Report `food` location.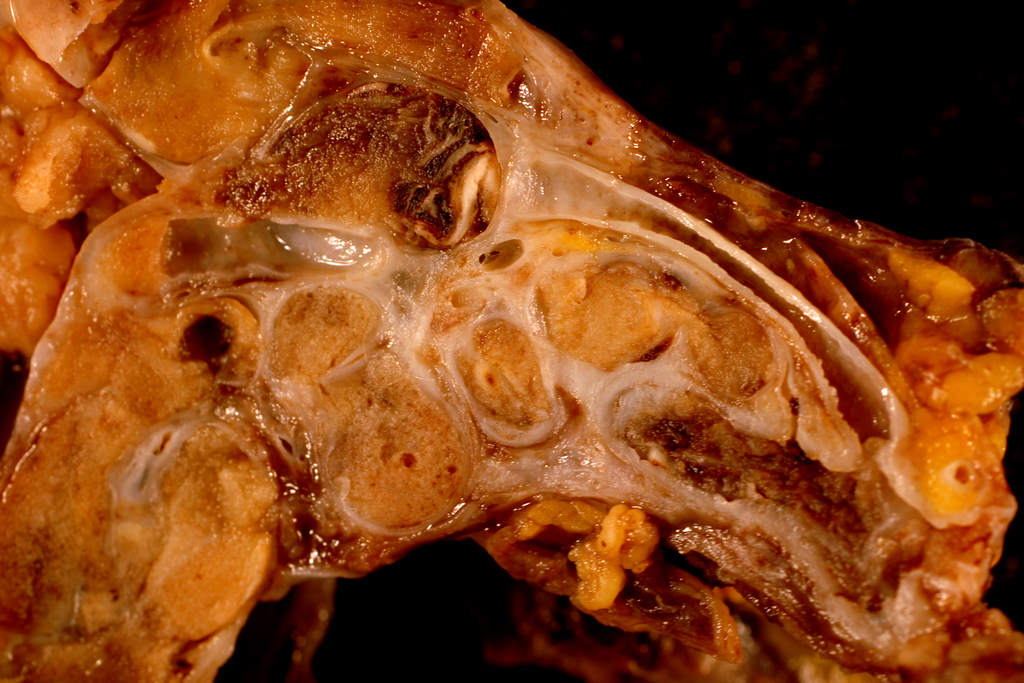
Report: left=0, top=0, right=1023, bottom=682.
